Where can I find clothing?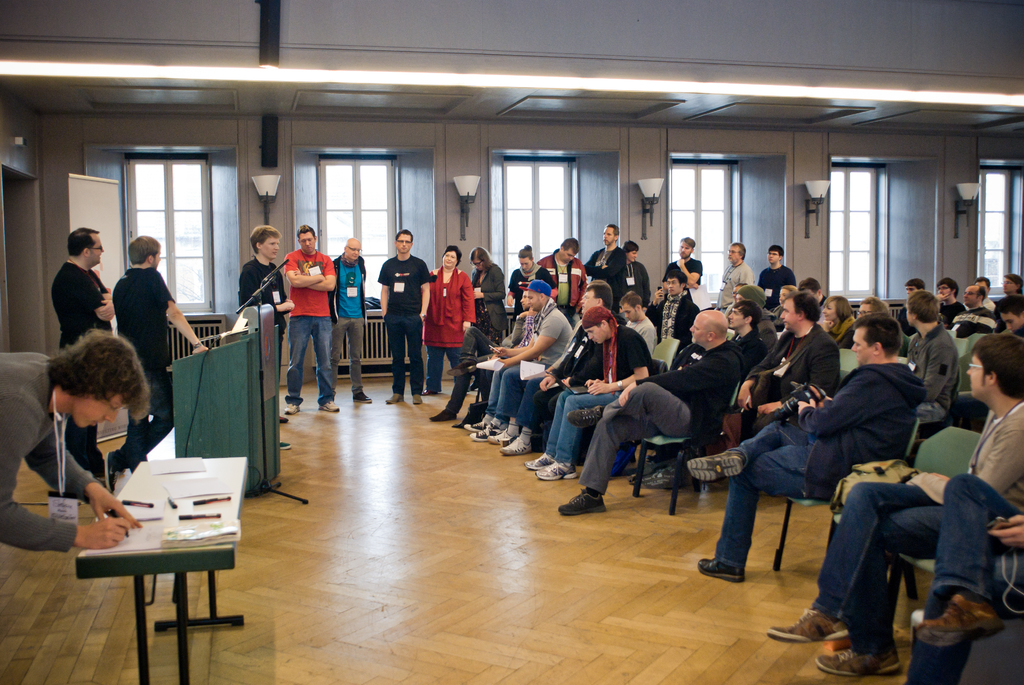
You can find it at 626 258 656 310.
